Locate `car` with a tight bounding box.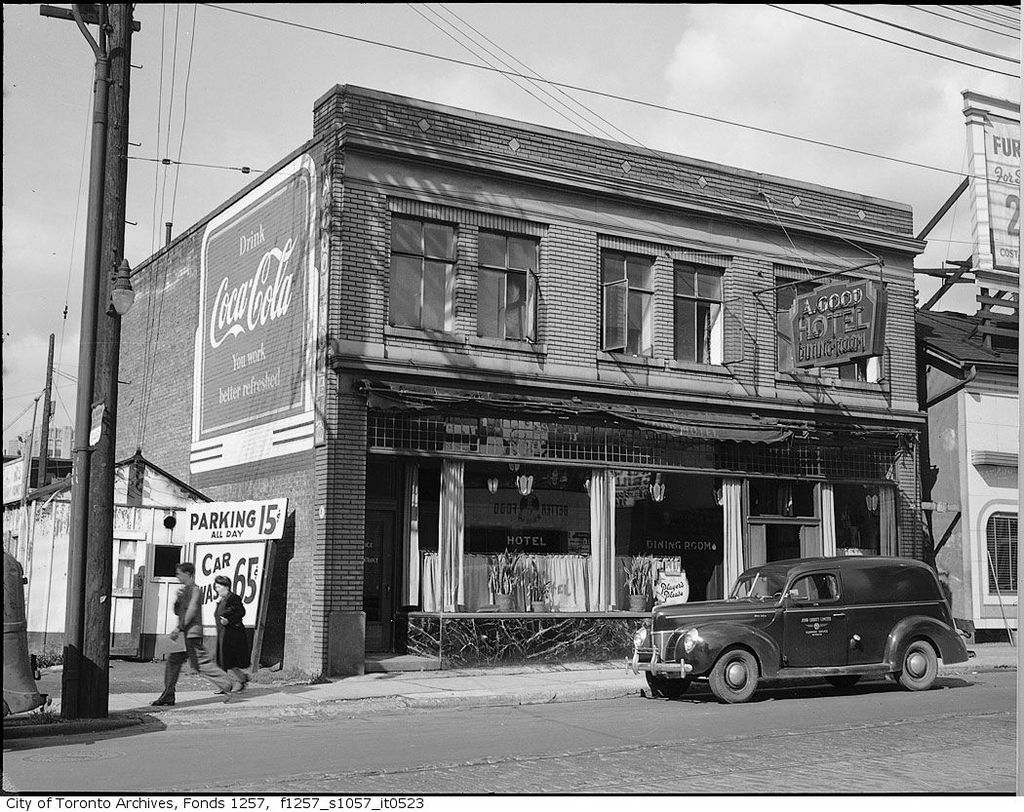
(620,548,974,708).
